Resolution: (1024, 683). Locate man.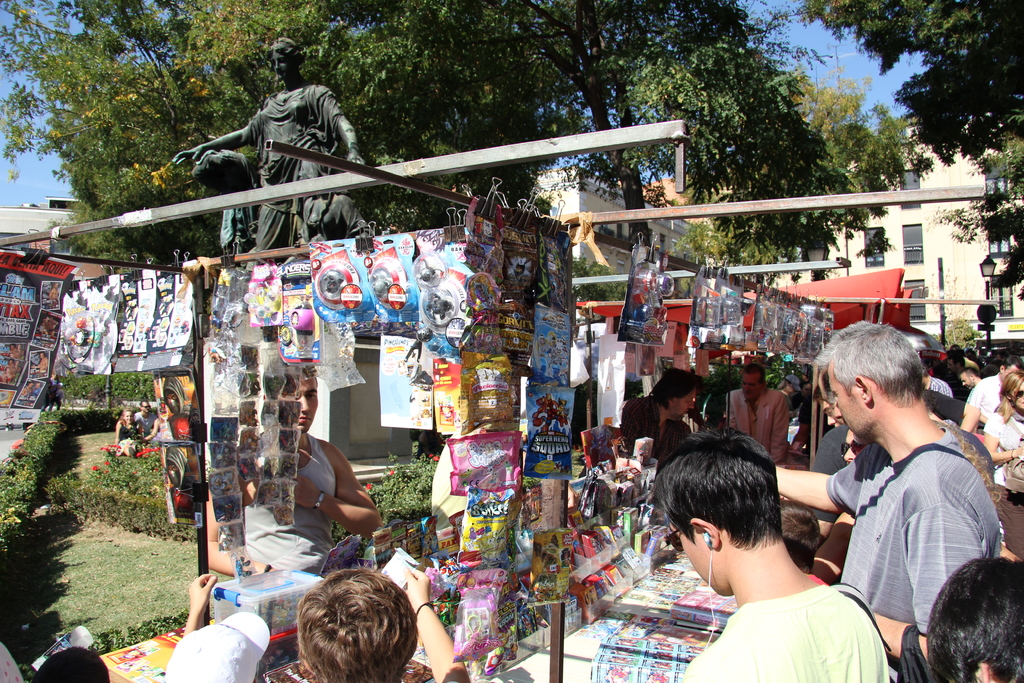
region(808, 381, 980, 541).
